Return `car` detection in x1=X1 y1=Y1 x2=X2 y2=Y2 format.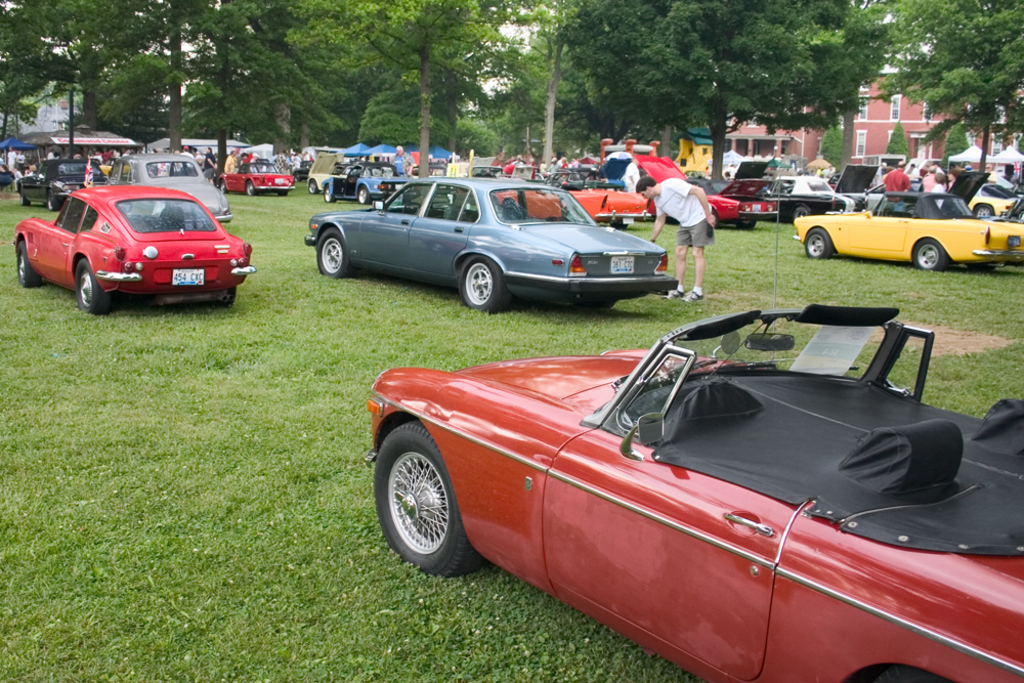
x1=732 y1=161 x2=865 y2=225.
